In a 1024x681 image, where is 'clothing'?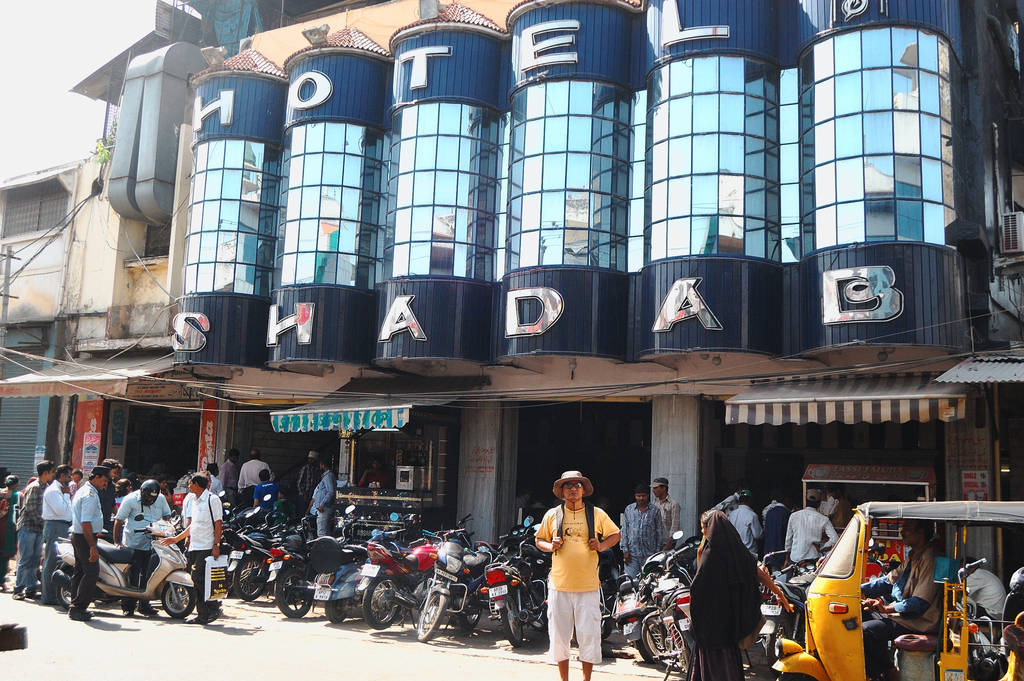
box(733, 510, 772, 556).
